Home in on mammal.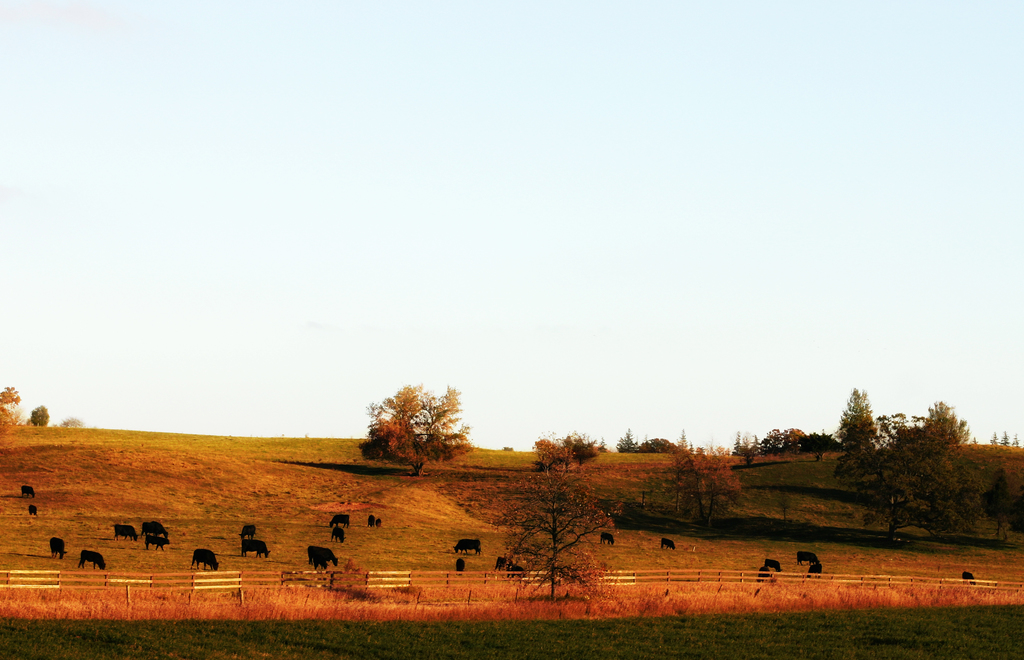
Homed in at BBox(602, 529, 621, 545).
